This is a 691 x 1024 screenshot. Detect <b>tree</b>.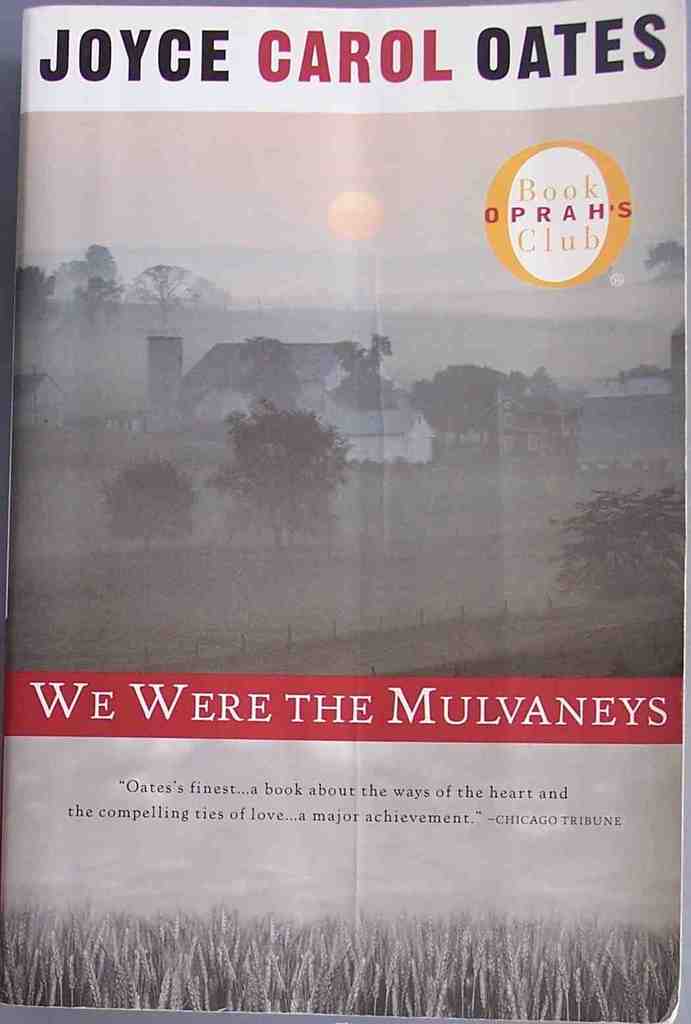
box(640, 235, 684, 281).
